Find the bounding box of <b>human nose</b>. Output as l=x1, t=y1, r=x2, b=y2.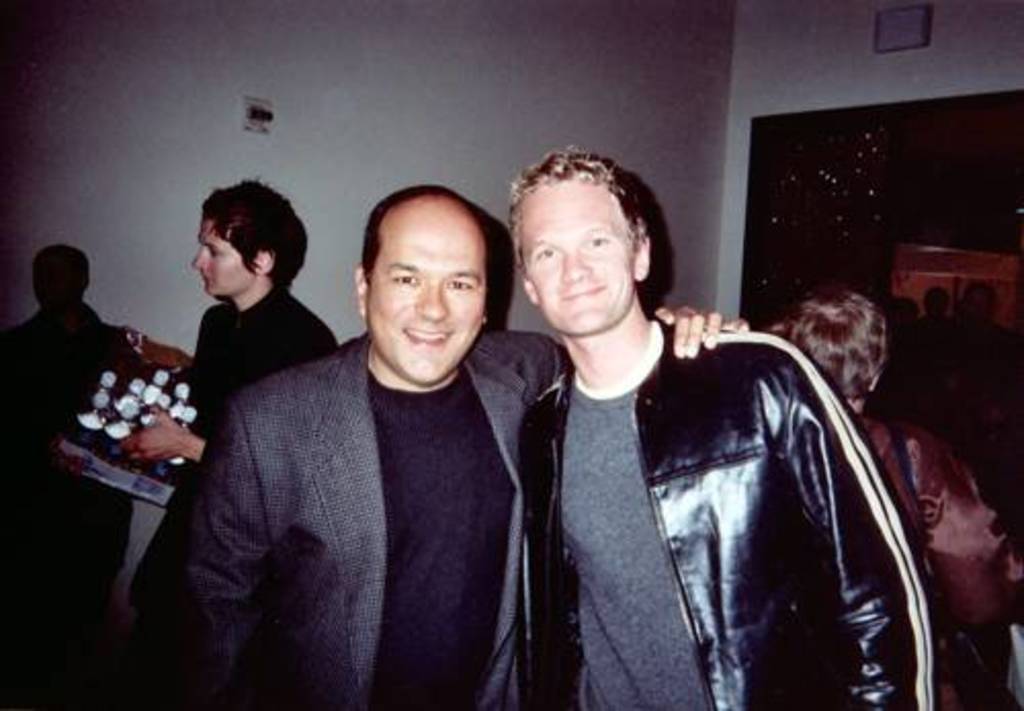
l=559, t=250, r=592, b=281.
